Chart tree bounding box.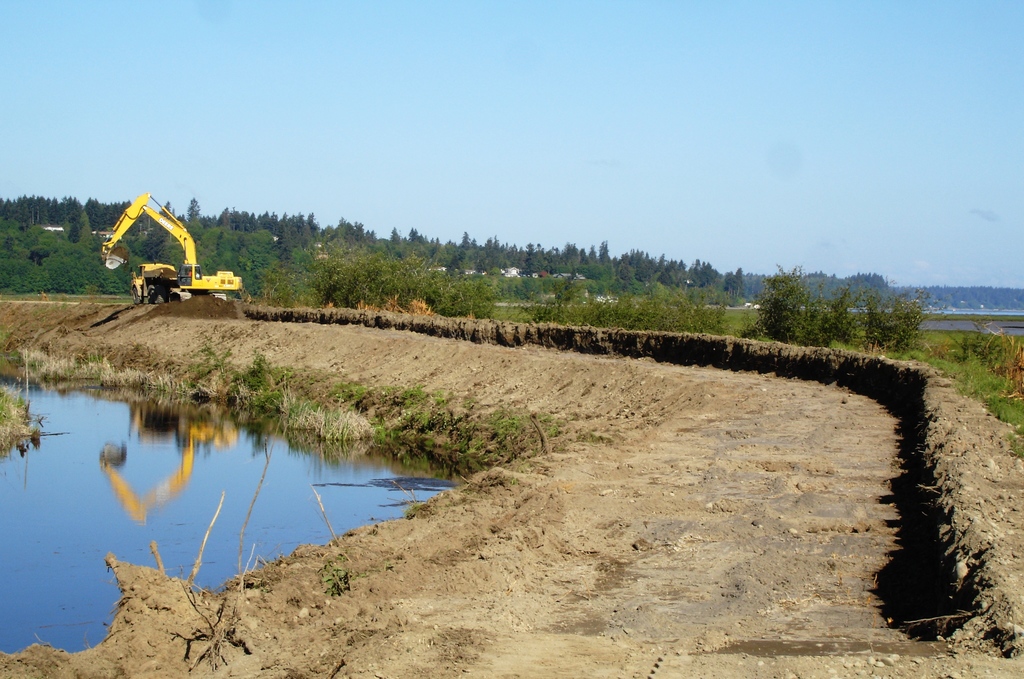
Charted: x1=27, y1=200, x2=60, y2=225.
